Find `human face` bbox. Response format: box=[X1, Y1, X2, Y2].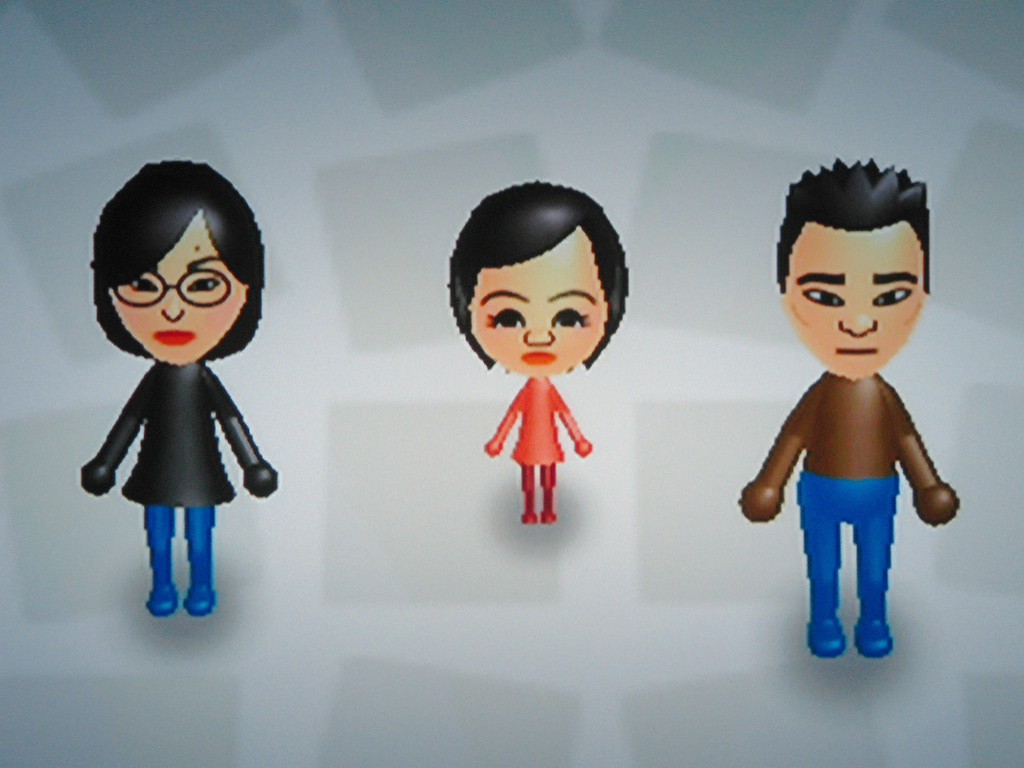
box=[468, 225, 606, 378].
